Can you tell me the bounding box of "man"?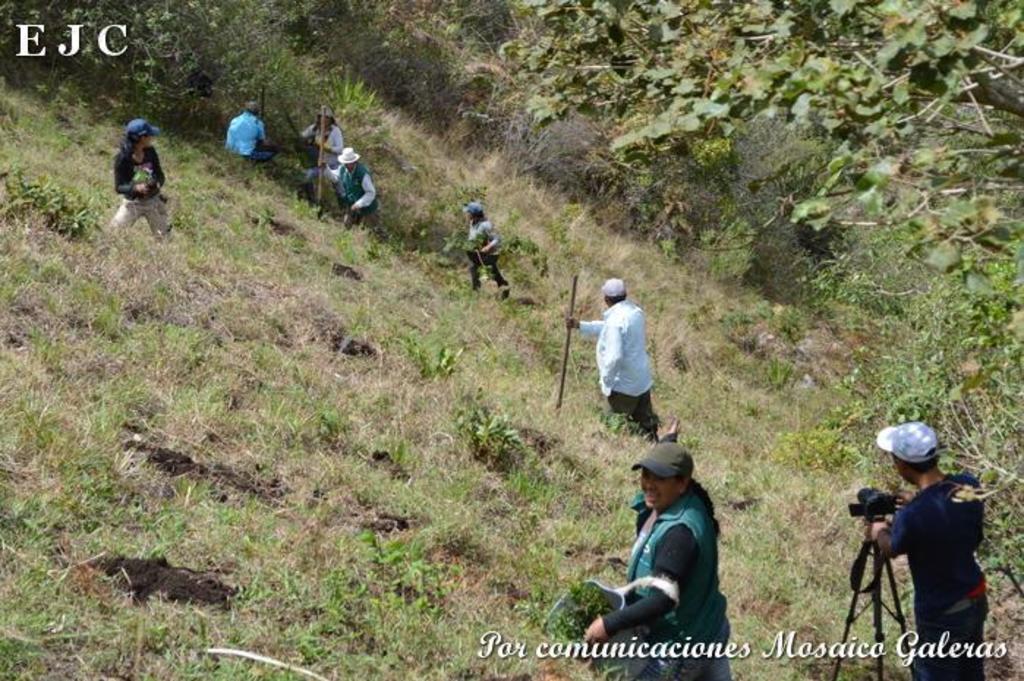
bbox(568, 278, 658, 439).
